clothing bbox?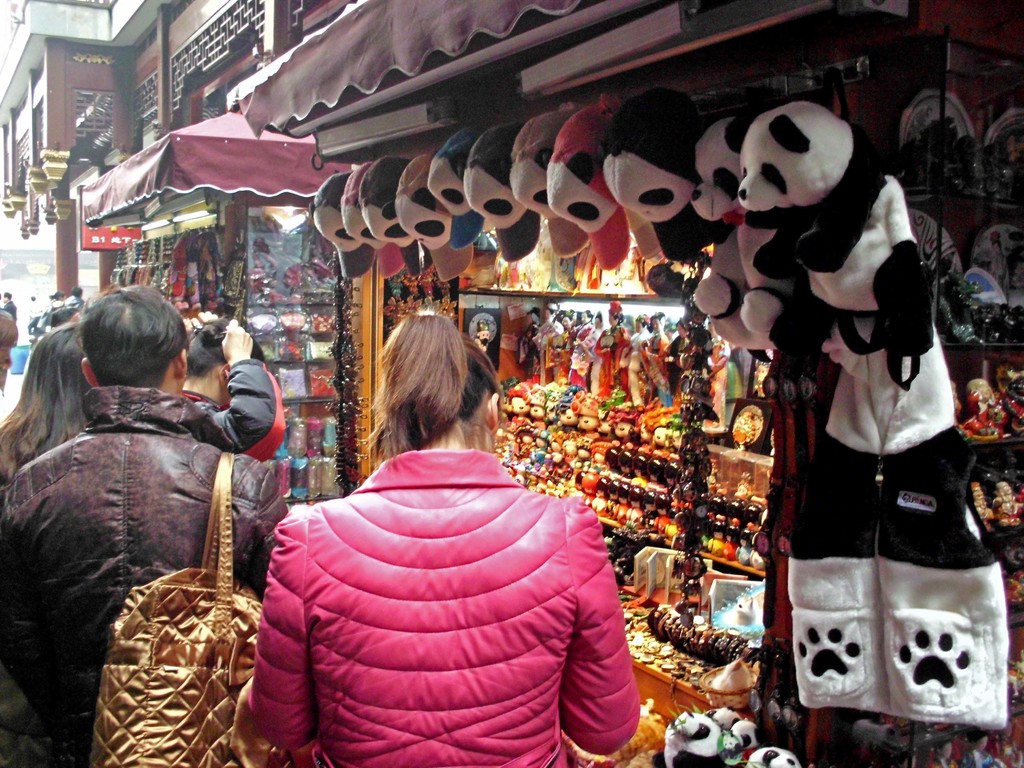
locate(248, 448, 643, 767)
